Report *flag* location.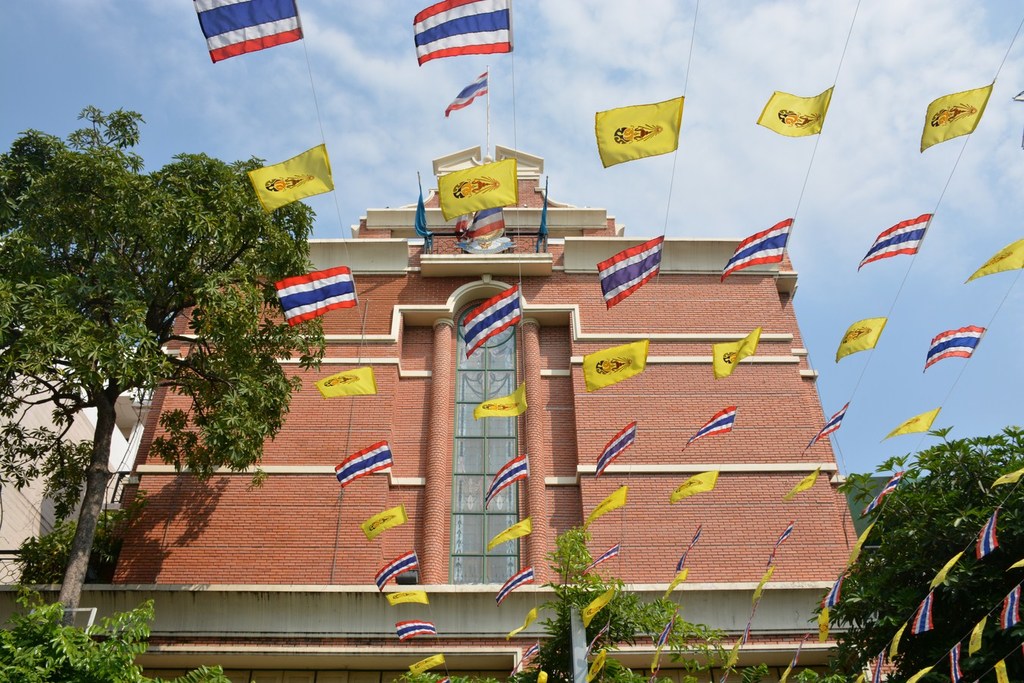
Report: {"left": 394, "top": 622, "right": 439, "bottom": 642}.
